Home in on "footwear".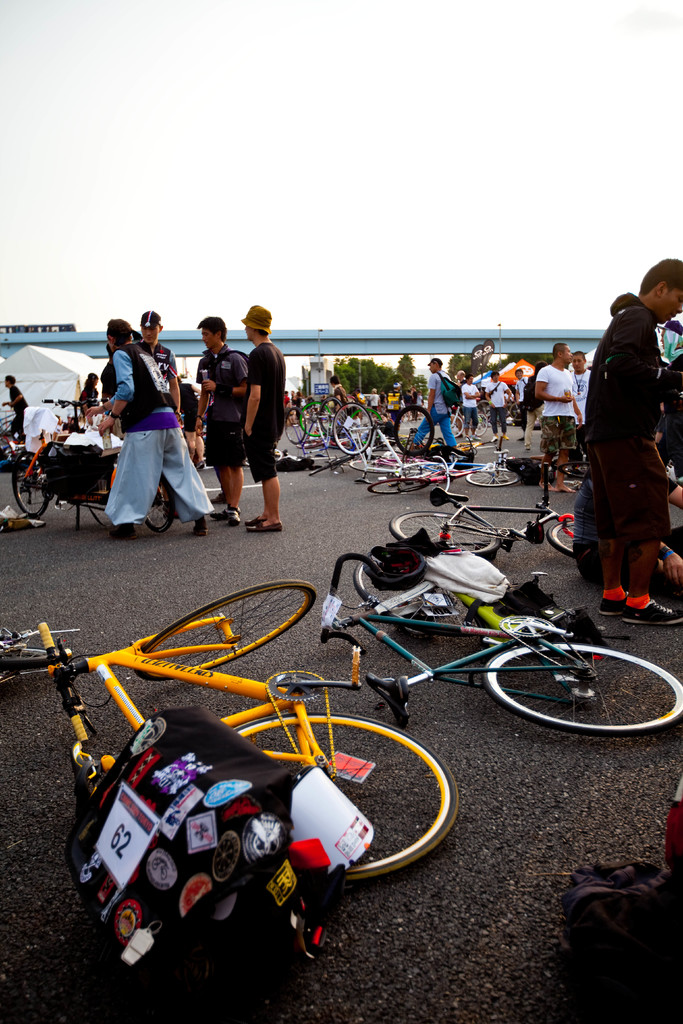
Homed in at <box>625,585,682,634</box>.
